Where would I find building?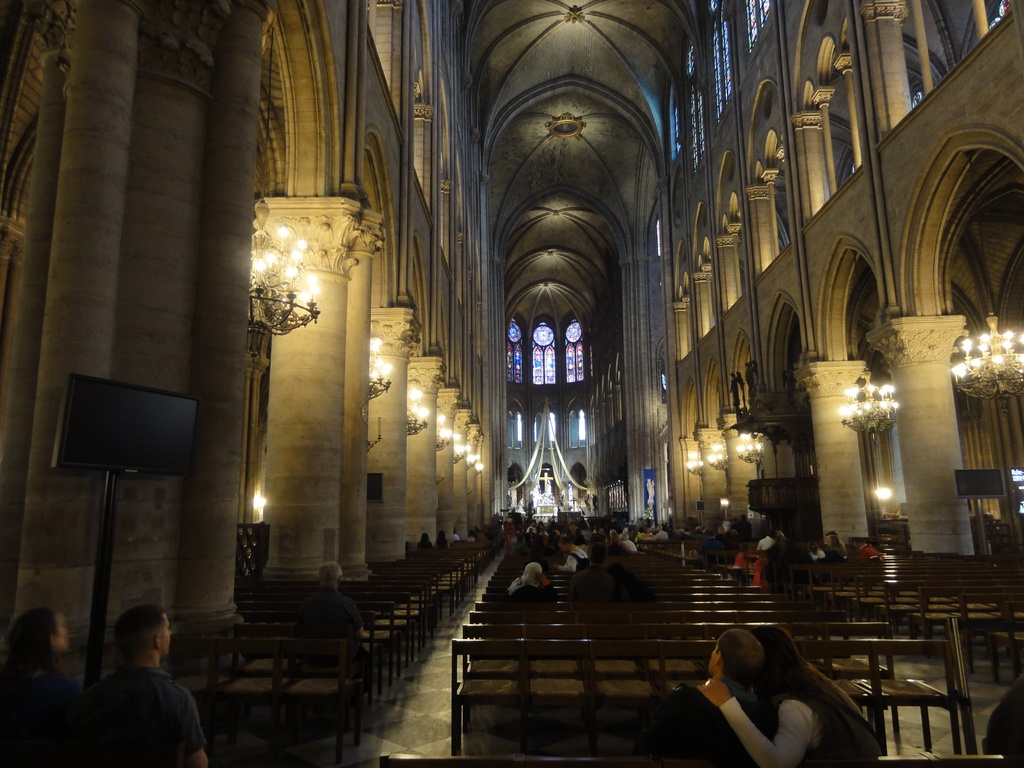
At detection(0, 0, 1023, 767).
